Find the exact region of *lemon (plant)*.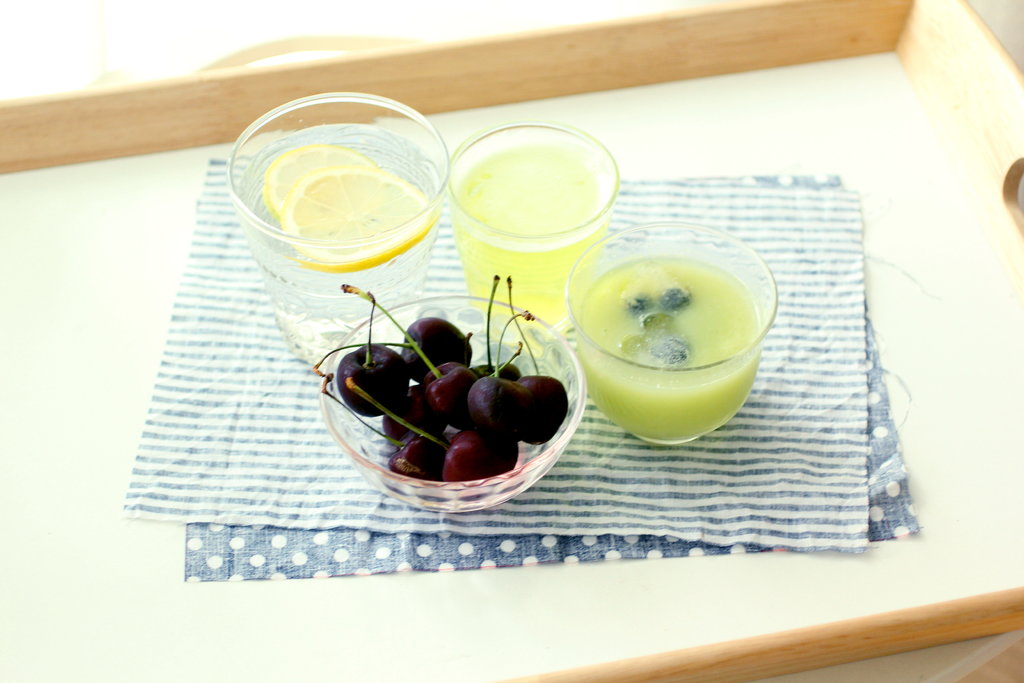
Exact region: [284, 161, 441, 268].
